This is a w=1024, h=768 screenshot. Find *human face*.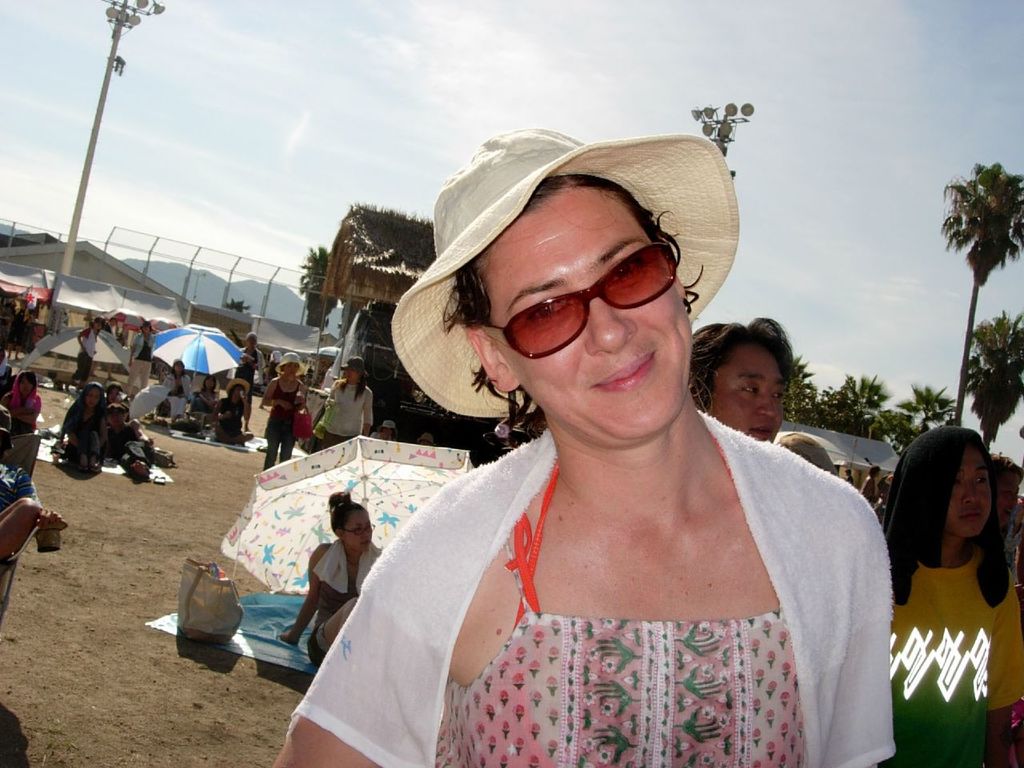
Bounding box: x1=706, y1=330, x2=807, y2=438.
